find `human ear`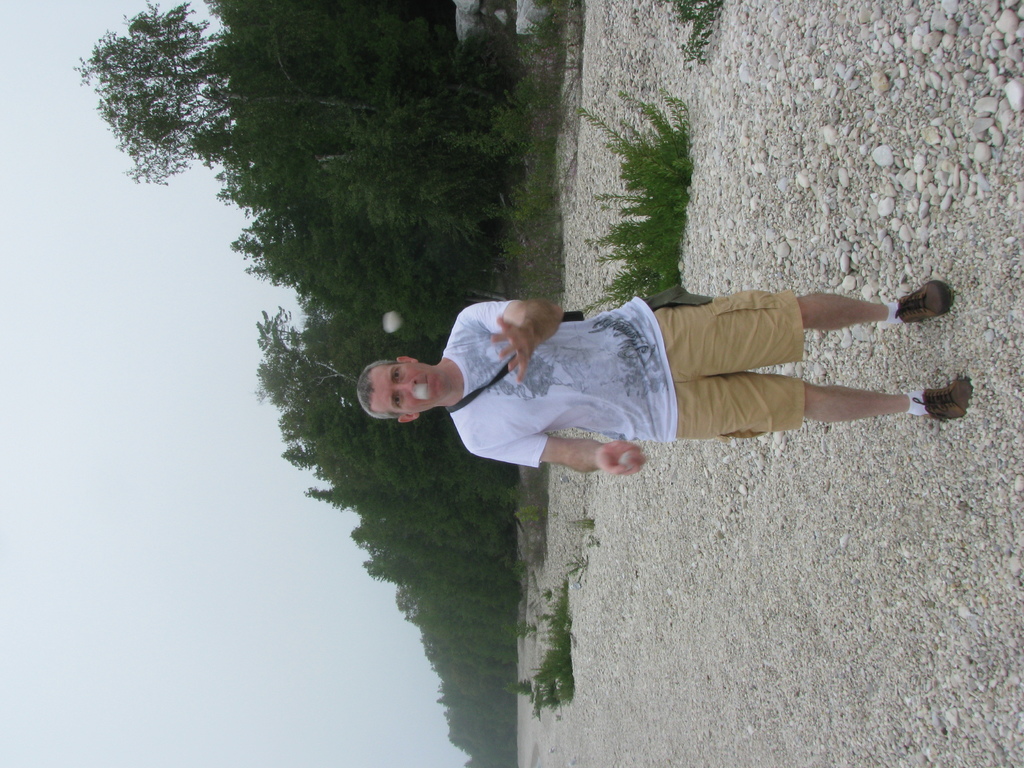
398, 415, 417, 423
